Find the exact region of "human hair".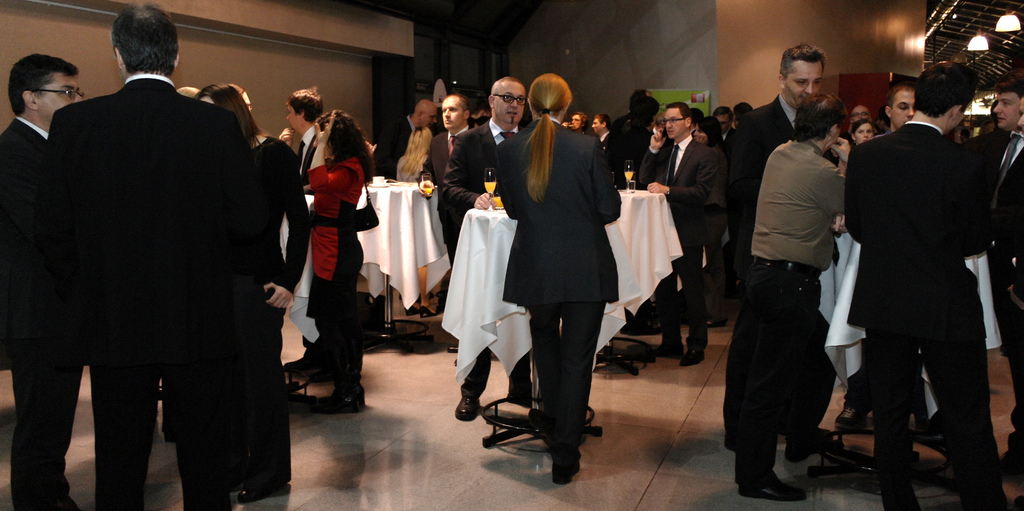
Exact region: pyautogui.locateOnScreen(317, 110, 372, 176).
